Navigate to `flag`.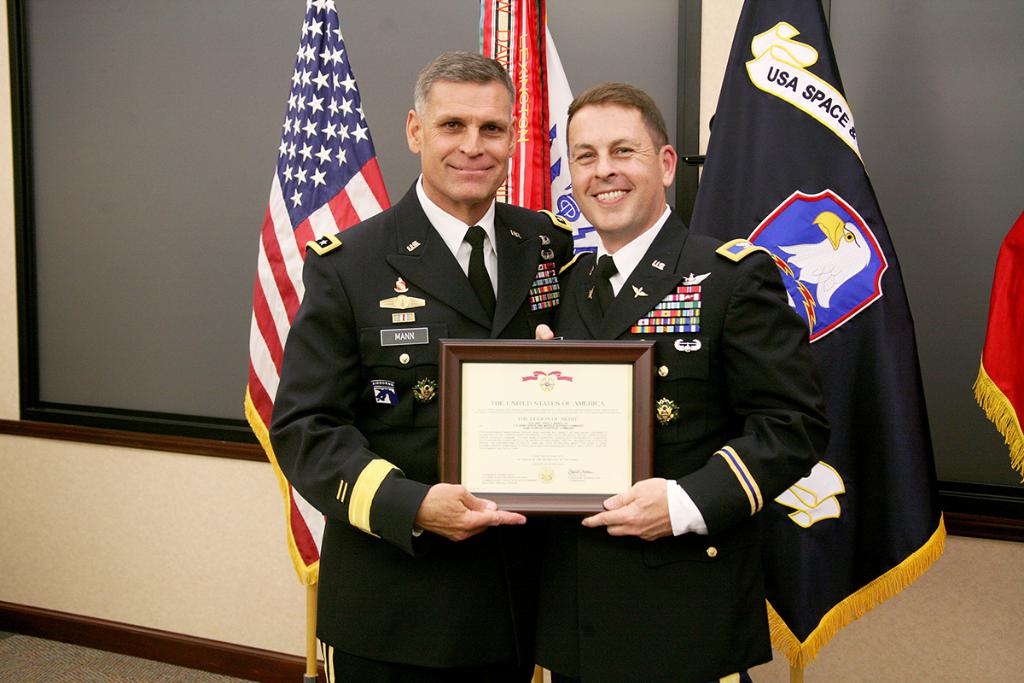
Navigation target: l=238, t=0, r=392, b=582.
